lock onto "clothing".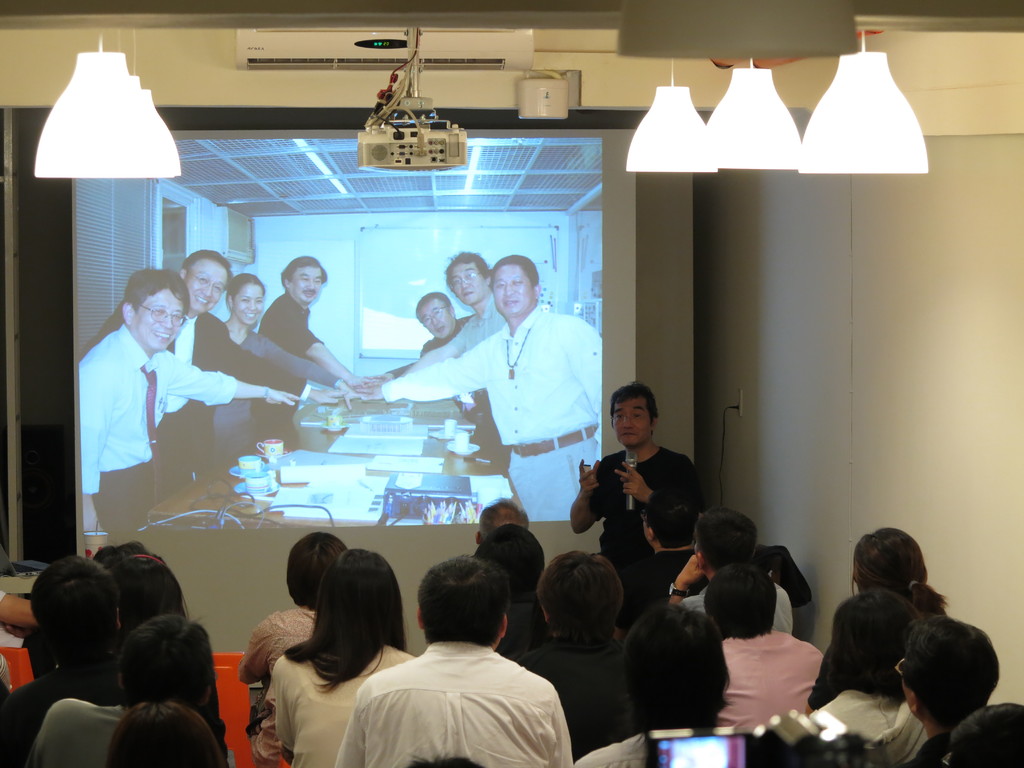
Locked: 415/305/479/354.
